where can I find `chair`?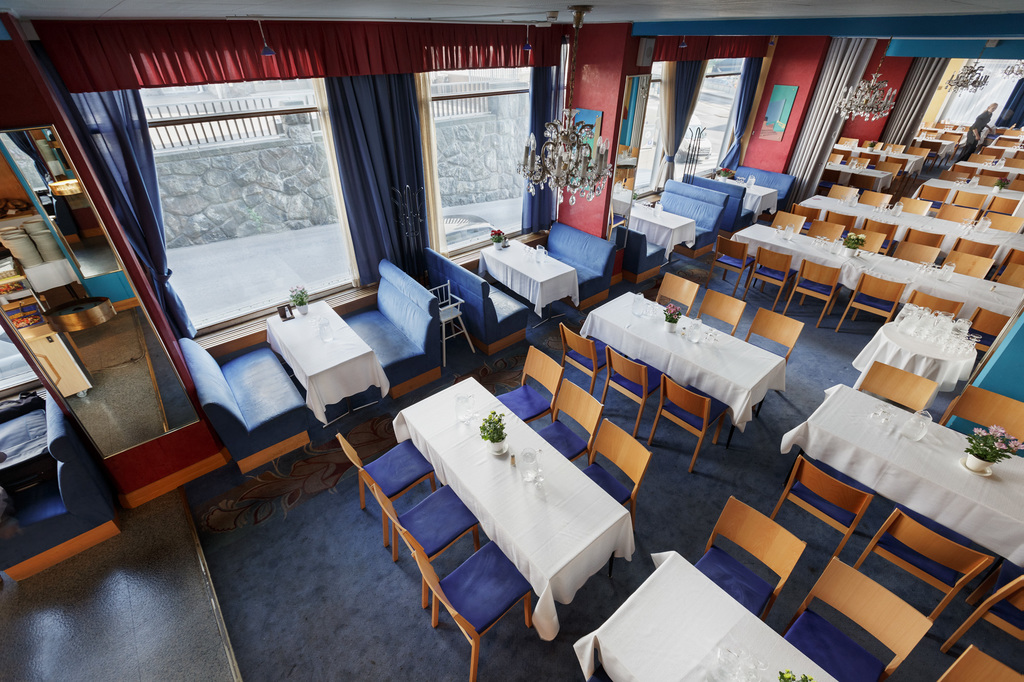
You can find it at {"x1": 650, "y1": 373, "x2": 729, "y2": 472}.
